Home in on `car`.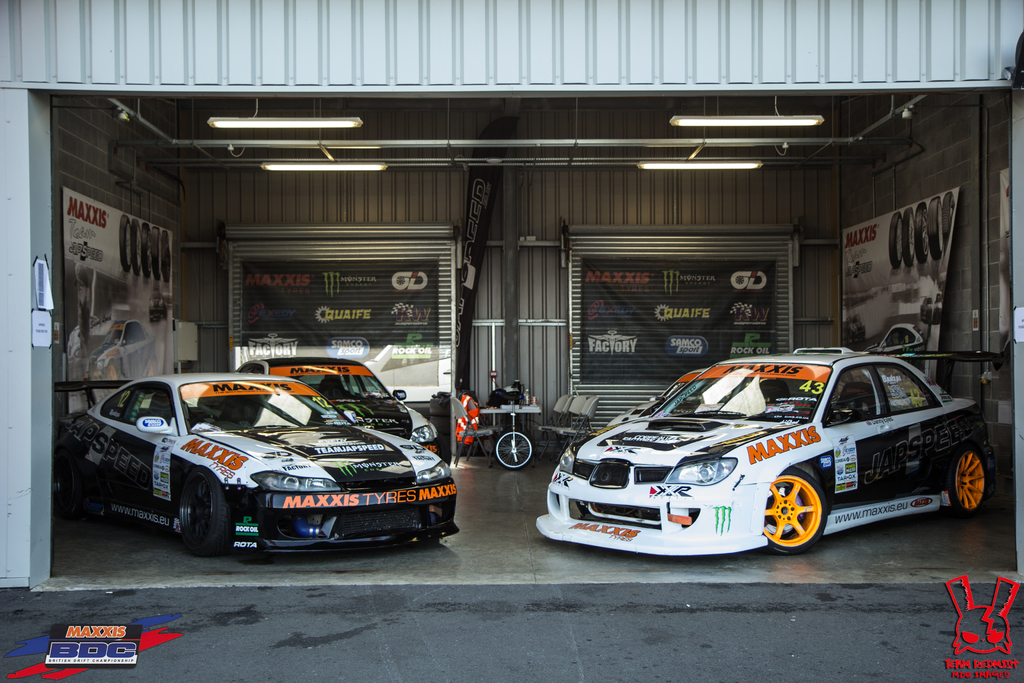
Homed in at bbox(52, 369, 460, 569).
